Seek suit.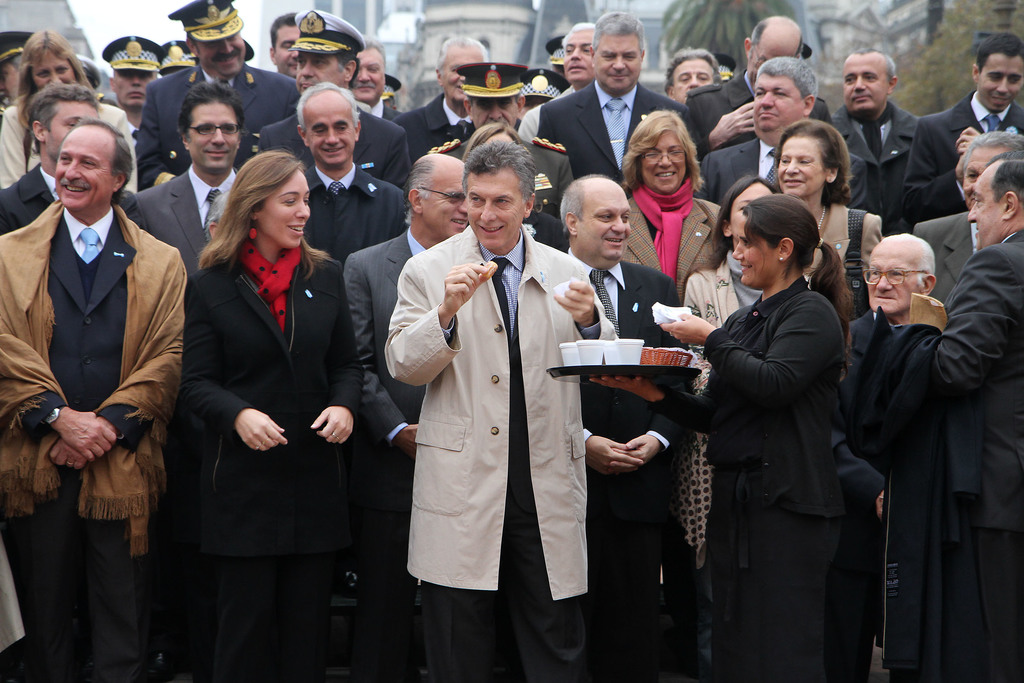
<bbox>676, 197, 883, 670</bbox>.
